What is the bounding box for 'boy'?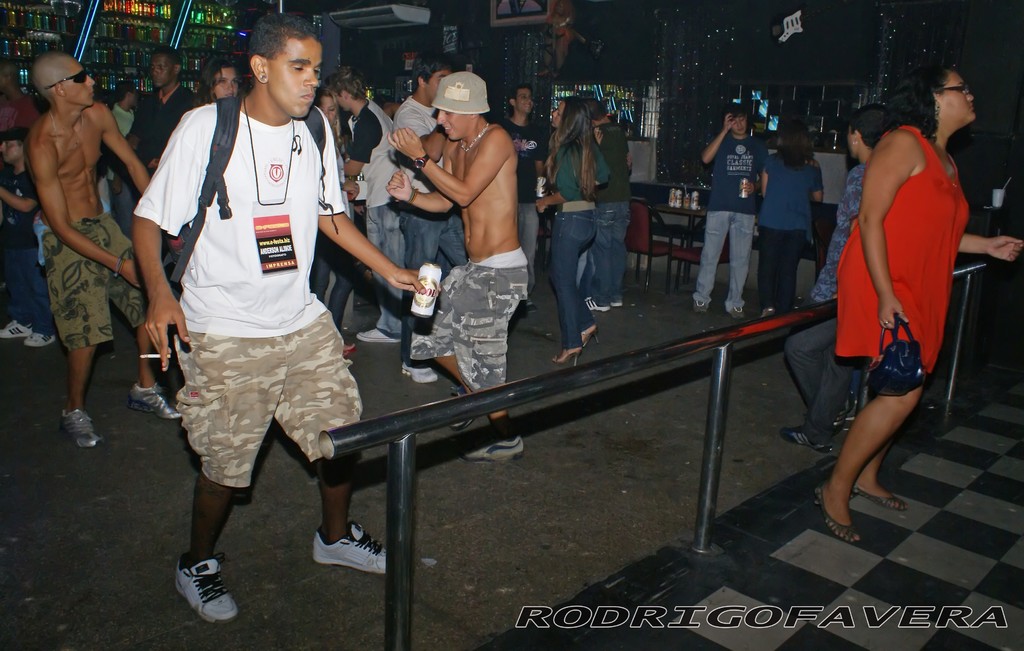
bbox=(498, 88, 547, 316).
